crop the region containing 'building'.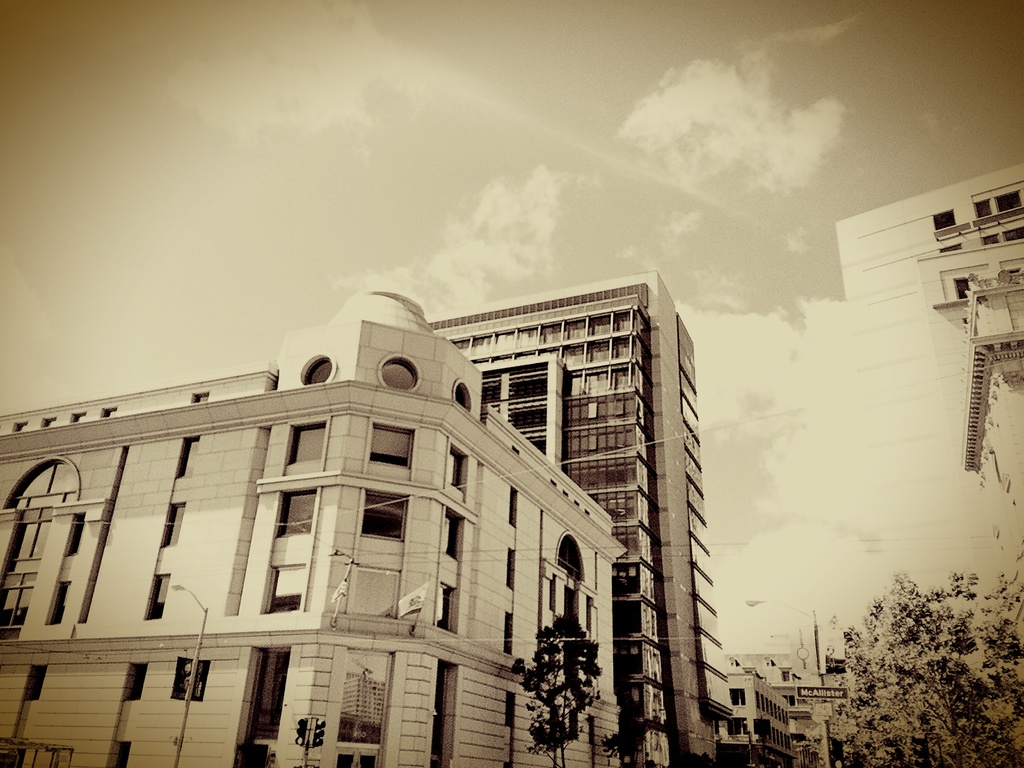
Crop region: [x1=837, y1=171, x2=1023, y2=643].
